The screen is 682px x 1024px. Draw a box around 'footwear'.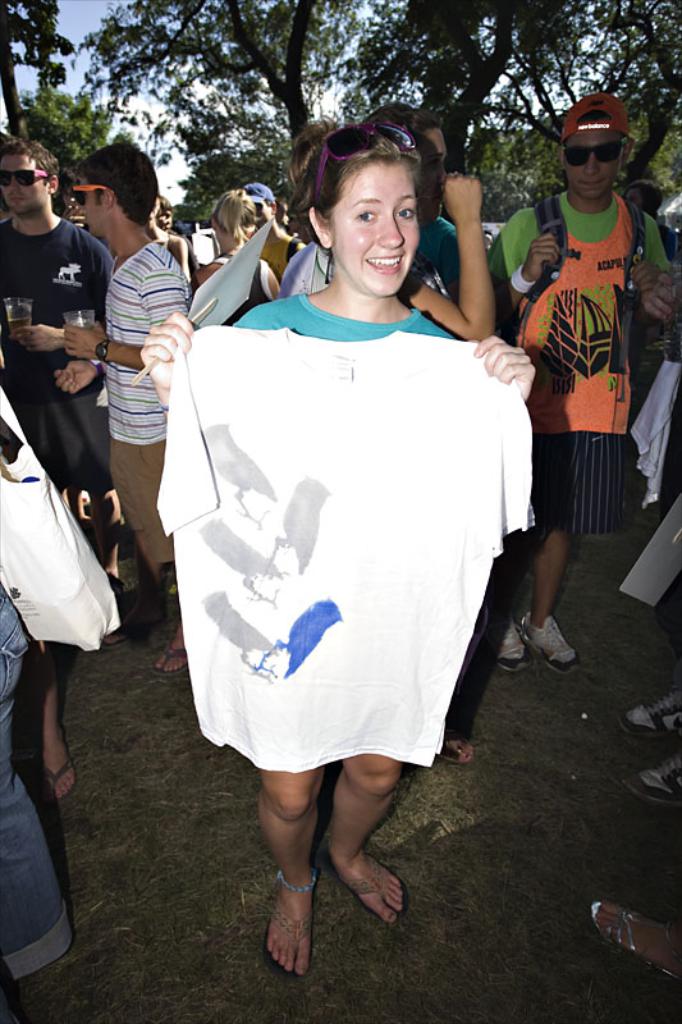
(left=313, top=861, right=406, bottom=934).
